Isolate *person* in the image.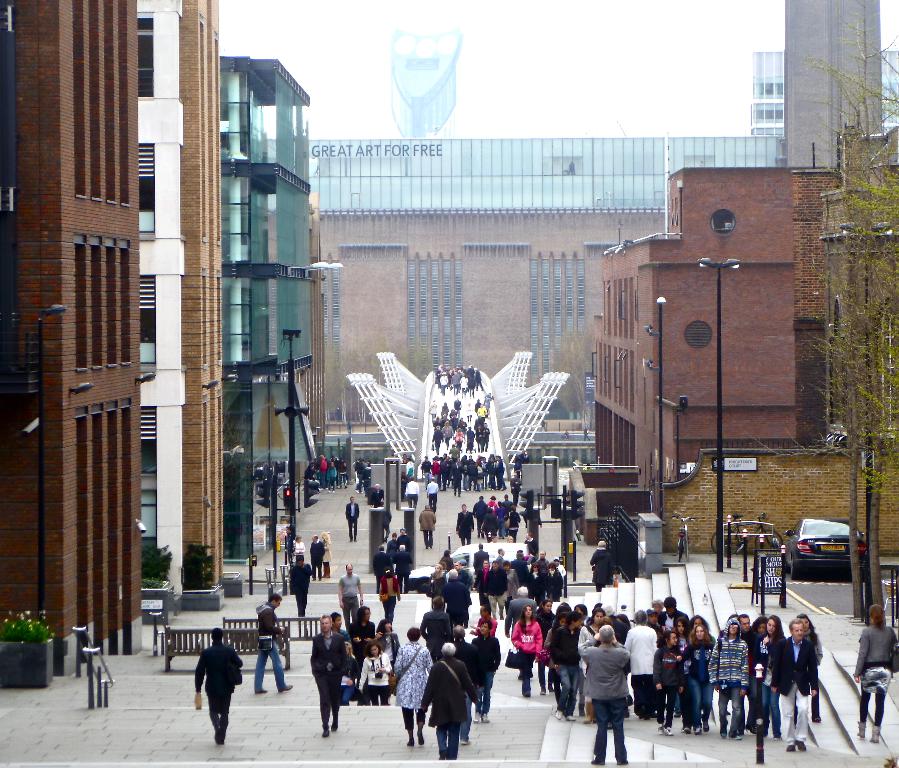
Isolated region: {"left": 420, "top": 595, "right": 453, "bottom": 644}.
